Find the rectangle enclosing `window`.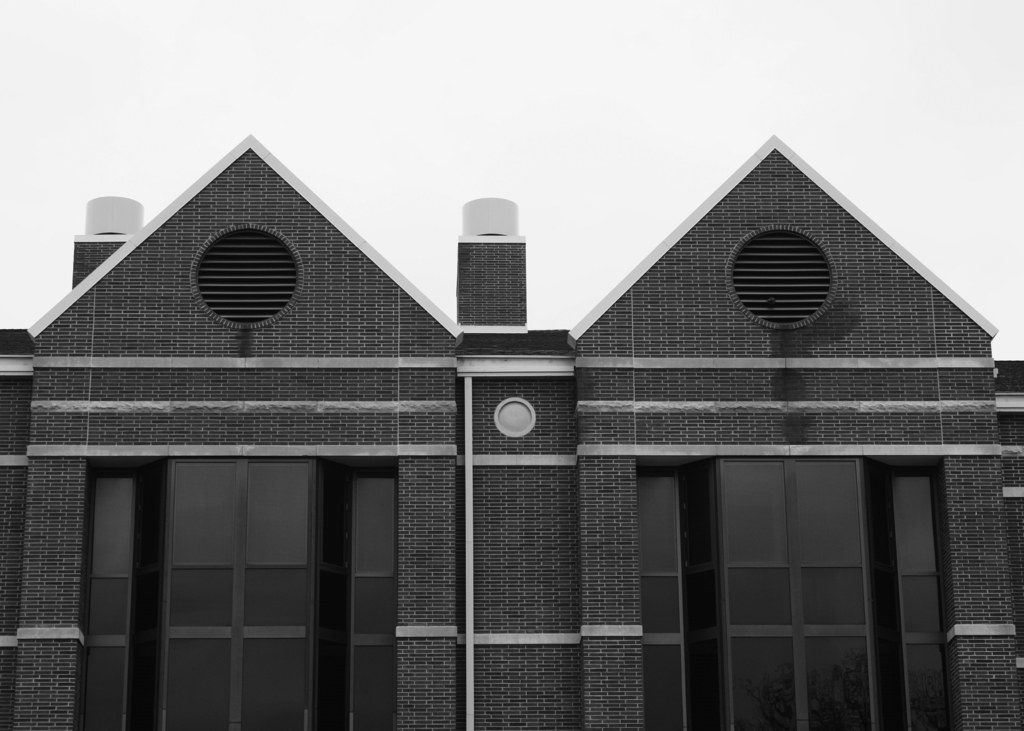
[636, 458, 945, 730].
